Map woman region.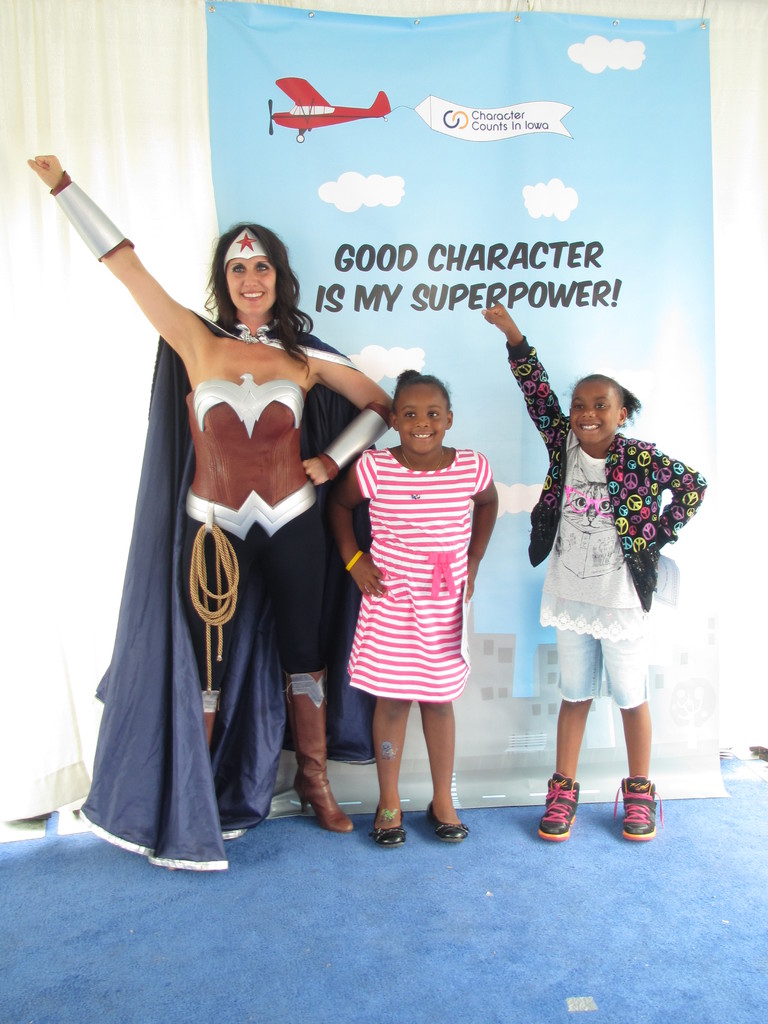
Mapped to 22 150 401 840.
